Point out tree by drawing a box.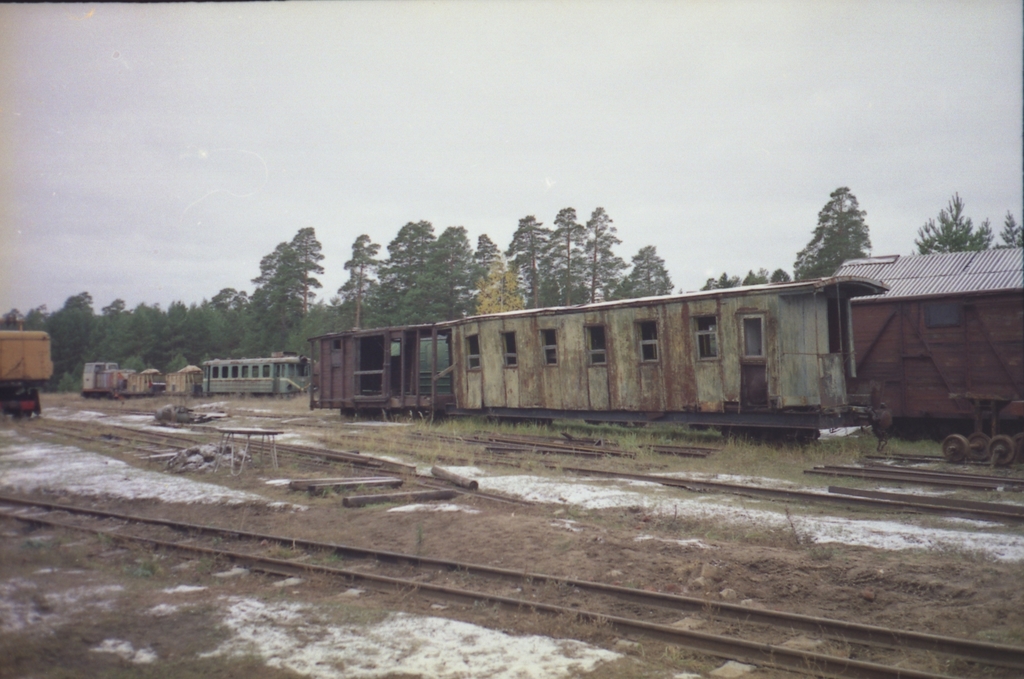
bbox=[211, 274, 257, 355].
